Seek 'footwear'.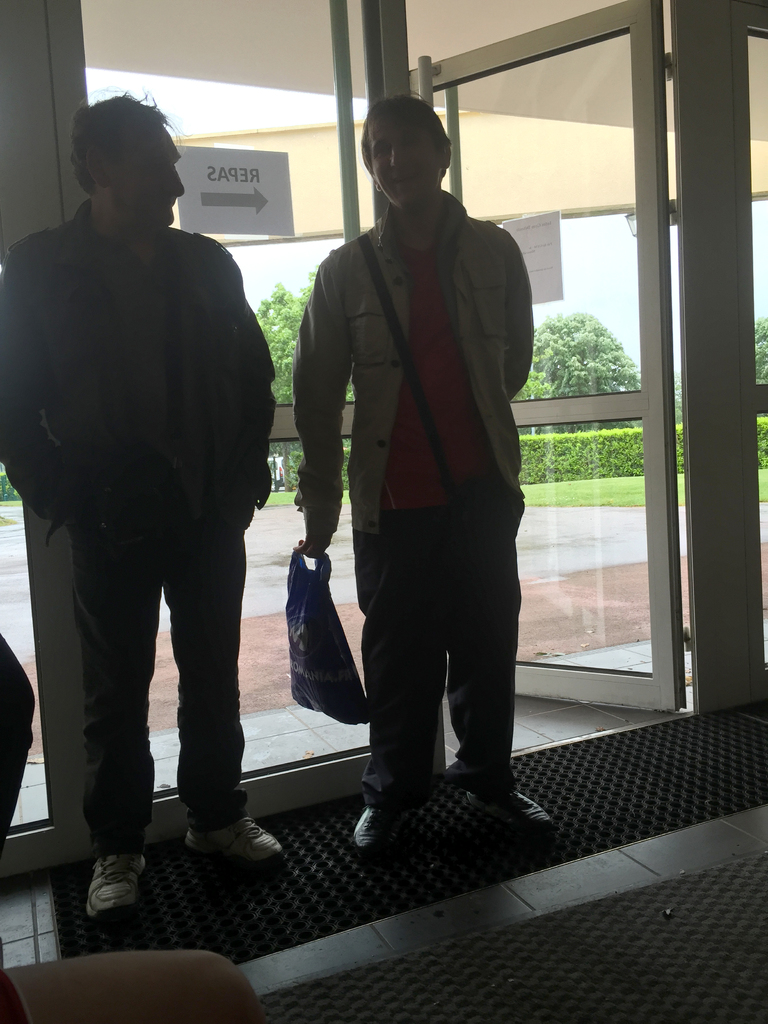
BBox(188, 818, 284, 867).
